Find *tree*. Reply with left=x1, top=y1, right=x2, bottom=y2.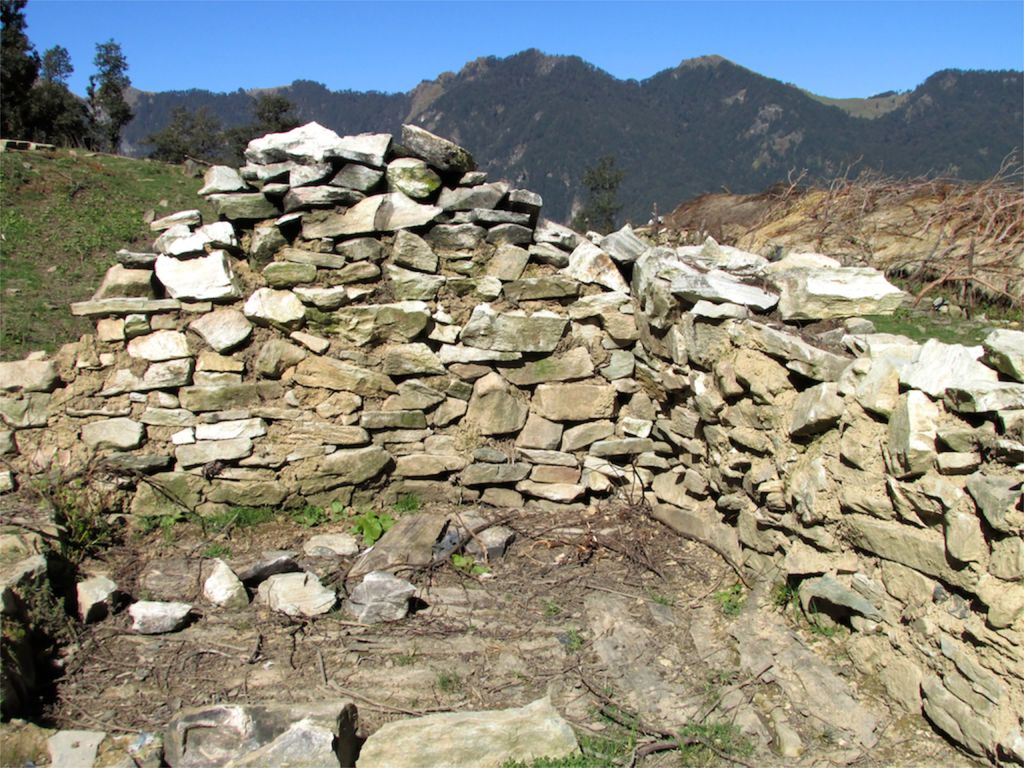
left=40, top=42, right=77, bottom=144.
